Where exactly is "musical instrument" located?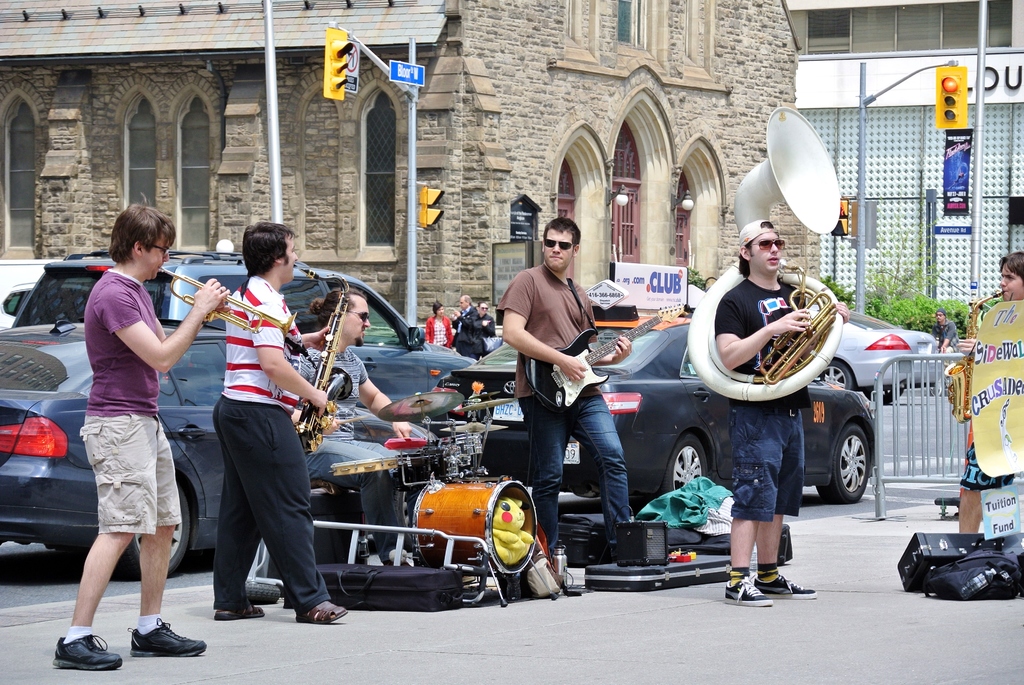
Its bounding box is [x1=461, y1=395, x2=519, y2=411].
